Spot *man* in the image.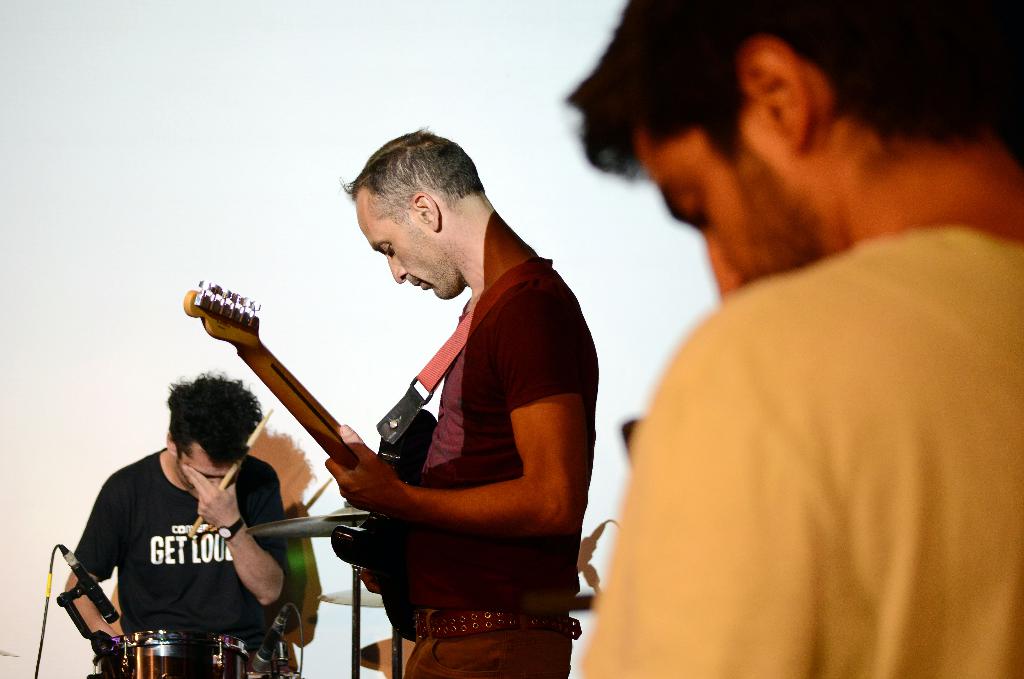
*man* found at box=[63, 369, 302, 678].
